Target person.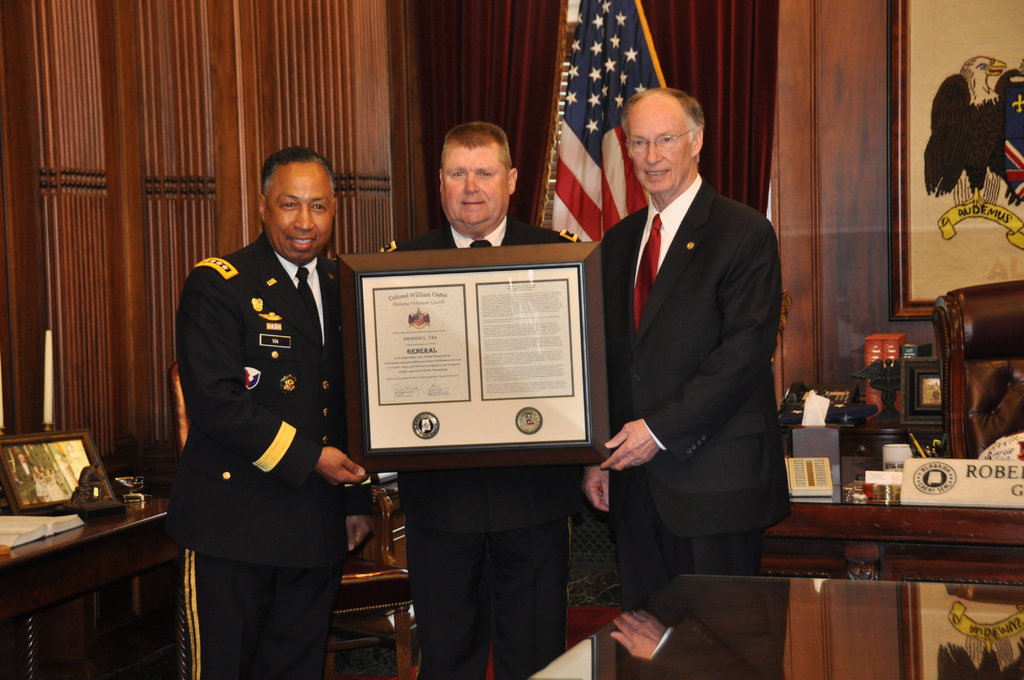
Target region: region(157, 132, 365, 679).
